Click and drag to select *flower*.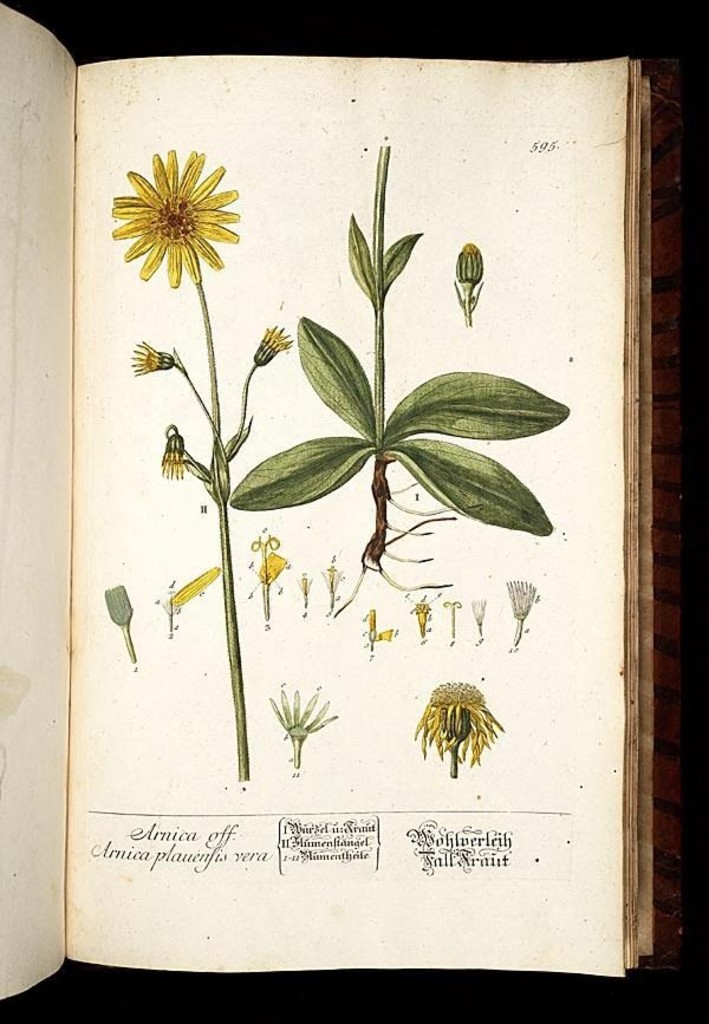
Selection: <bbox>410, 679, 497, 777</bbox>.
